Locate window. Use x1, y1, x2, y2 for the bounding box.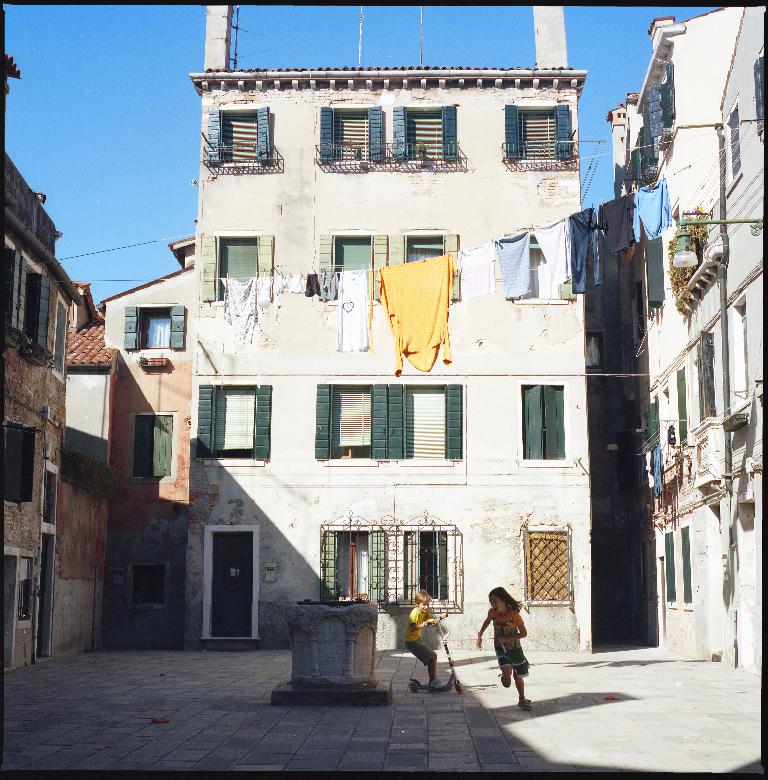
133, 417, 174, 479.
